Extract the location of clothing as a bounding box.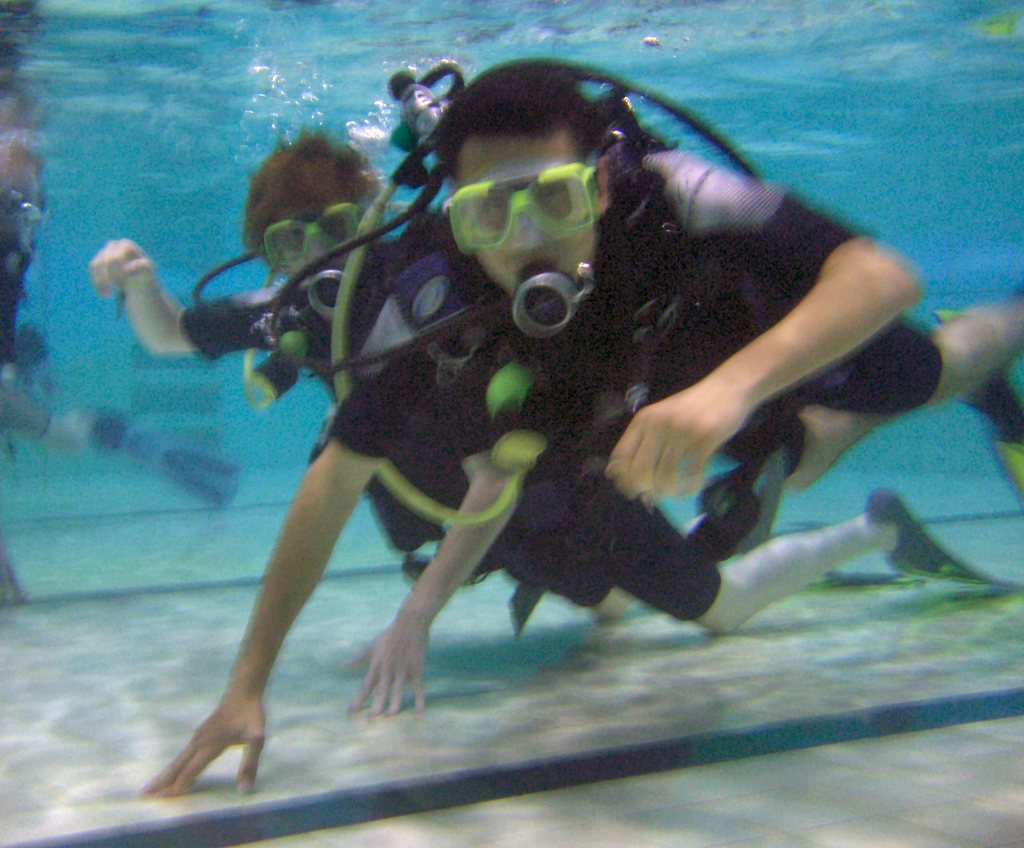
[181,234,727,627].
